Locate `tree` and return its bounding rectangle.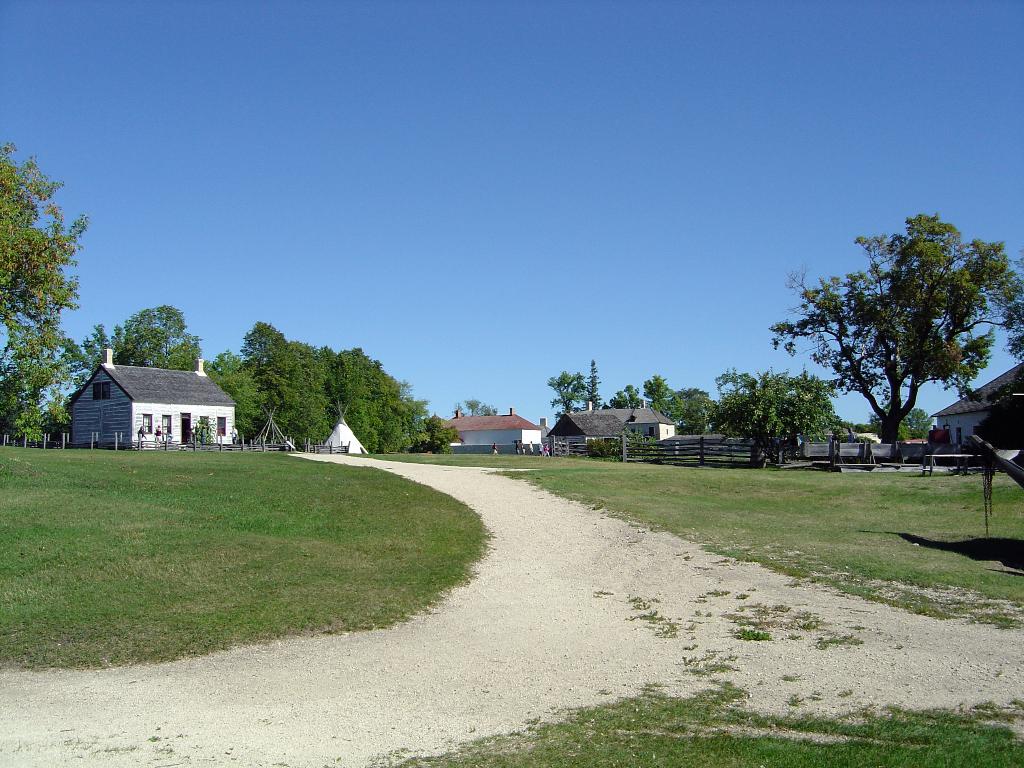
[left=771, top=232, right=988, bottom=473].
